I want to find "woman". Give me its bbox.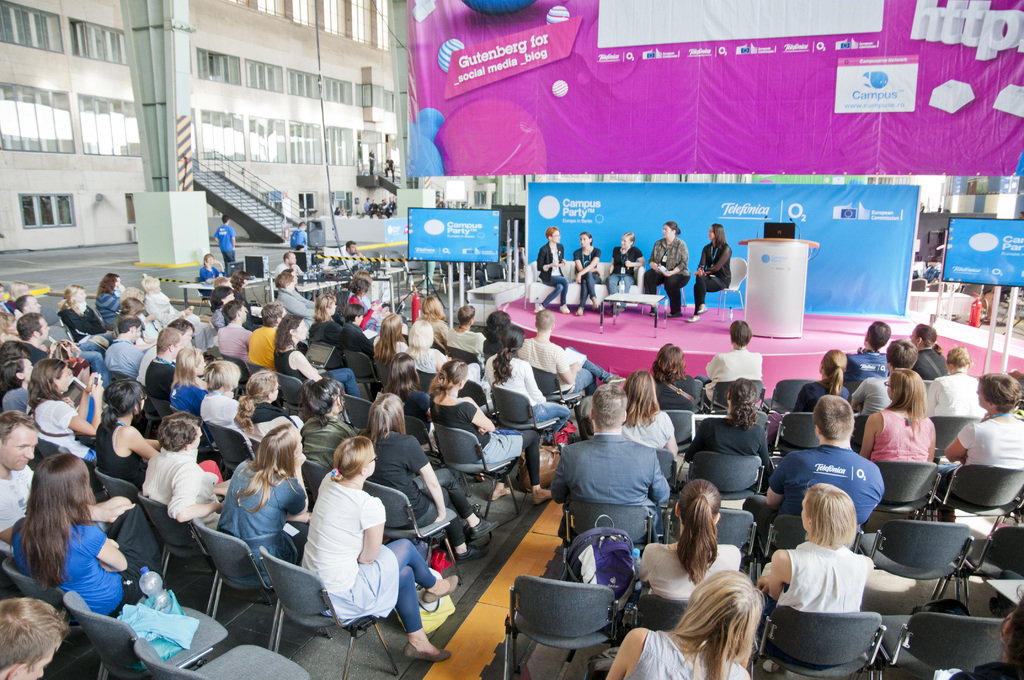
[378,355,429,419].
